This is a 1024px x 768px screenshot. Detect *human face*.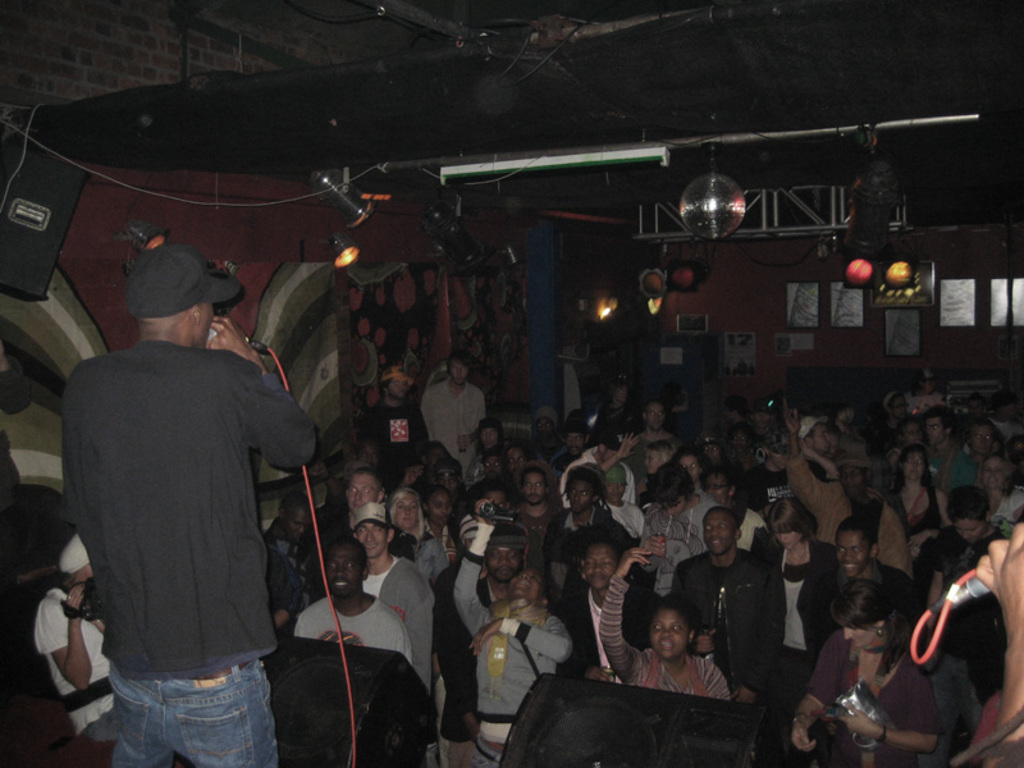
(970, 426, 997, 453).
